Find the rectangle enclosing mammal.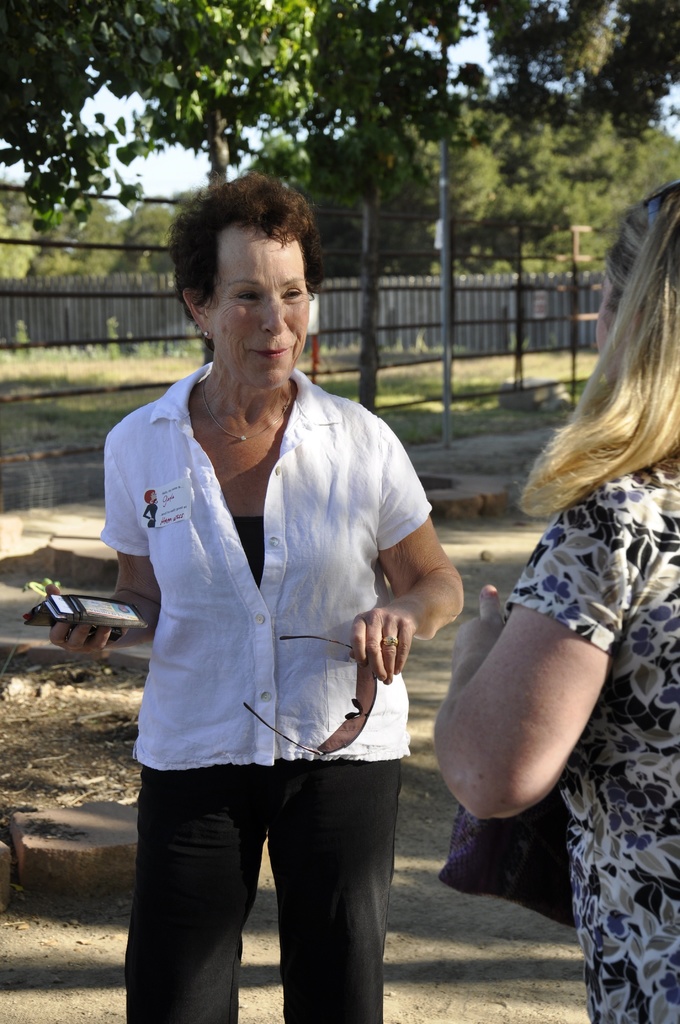
detection(432, 180, 679, 1023).
